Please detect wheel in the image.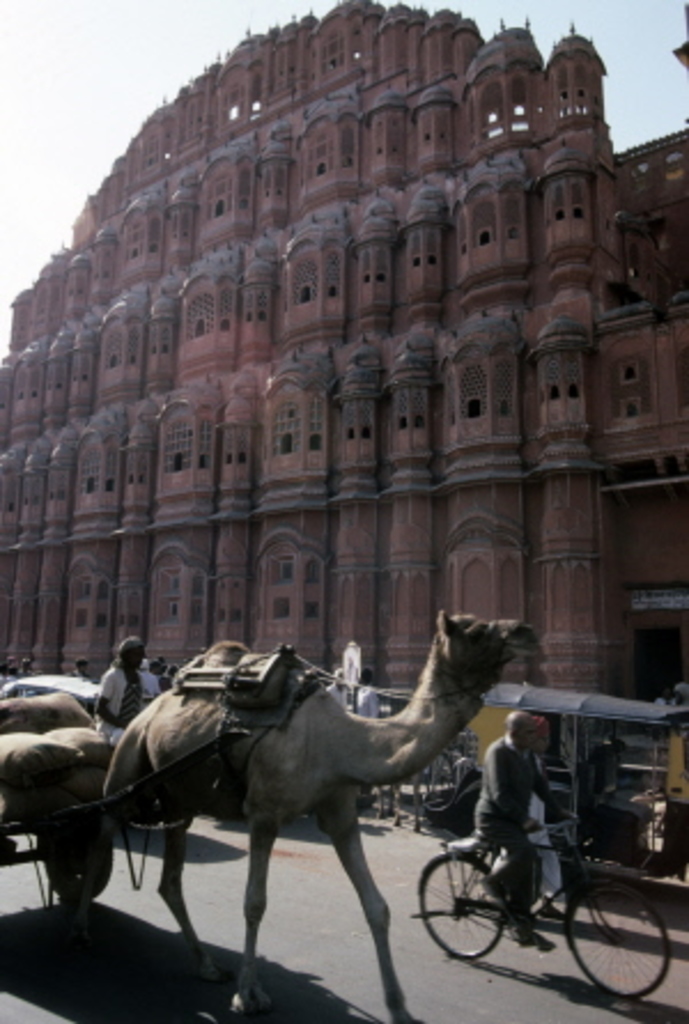
[418,852,505,960].
